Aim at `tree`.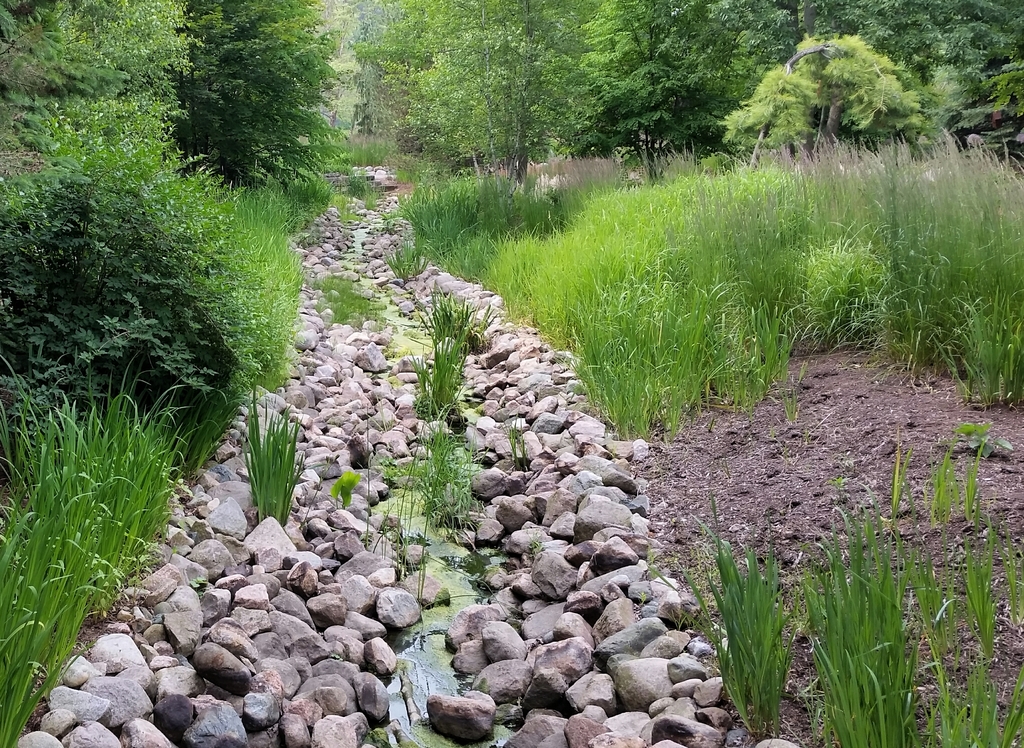
Aimed at [x1=577, y1=0, x2=1023, y2=186].
